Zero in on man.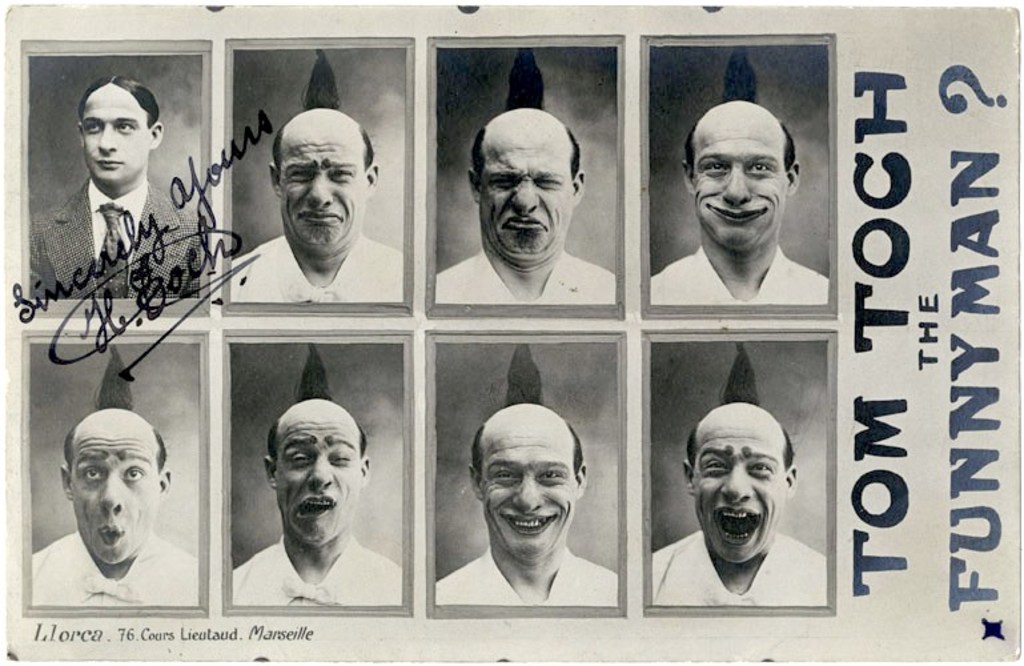
Zeroed in: [x1=29, y1=76, x2=198, y2=301].
